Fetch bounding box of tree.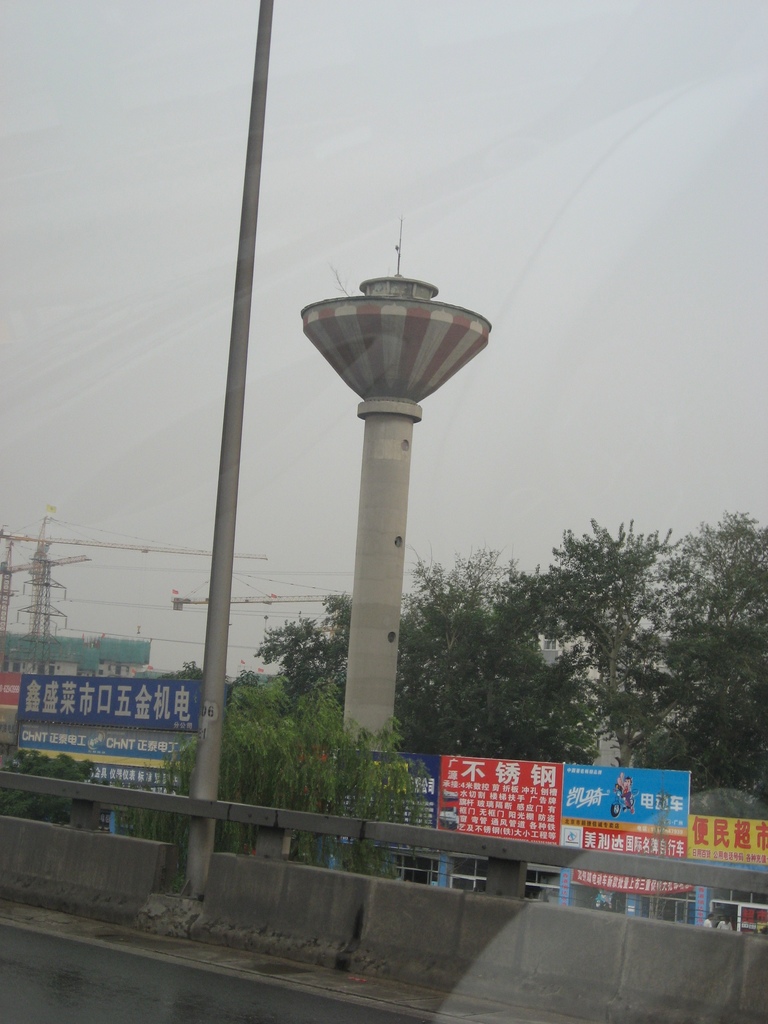
Bbox: {"x1": 262, "y1": 514, "x2": 763, "y2": 799}.
